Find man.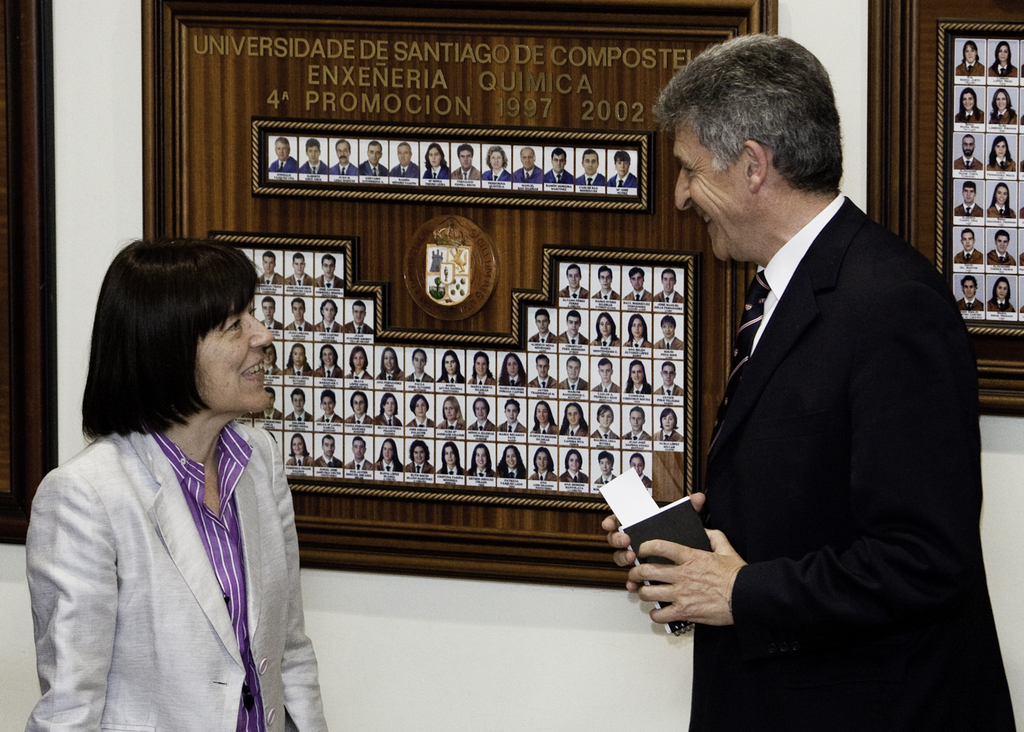
{"x1": 562, "y1": 353, "x2": 589, "y2": 388}.
